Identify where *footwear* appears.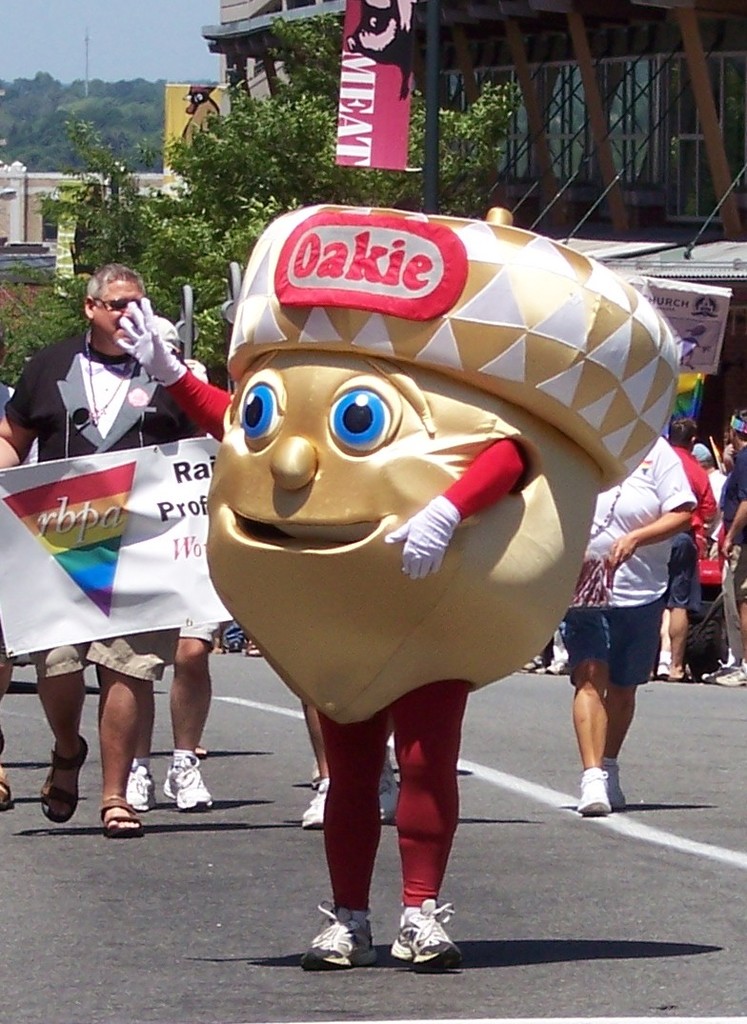
Appears at rect(0, 771, 7, 810).
